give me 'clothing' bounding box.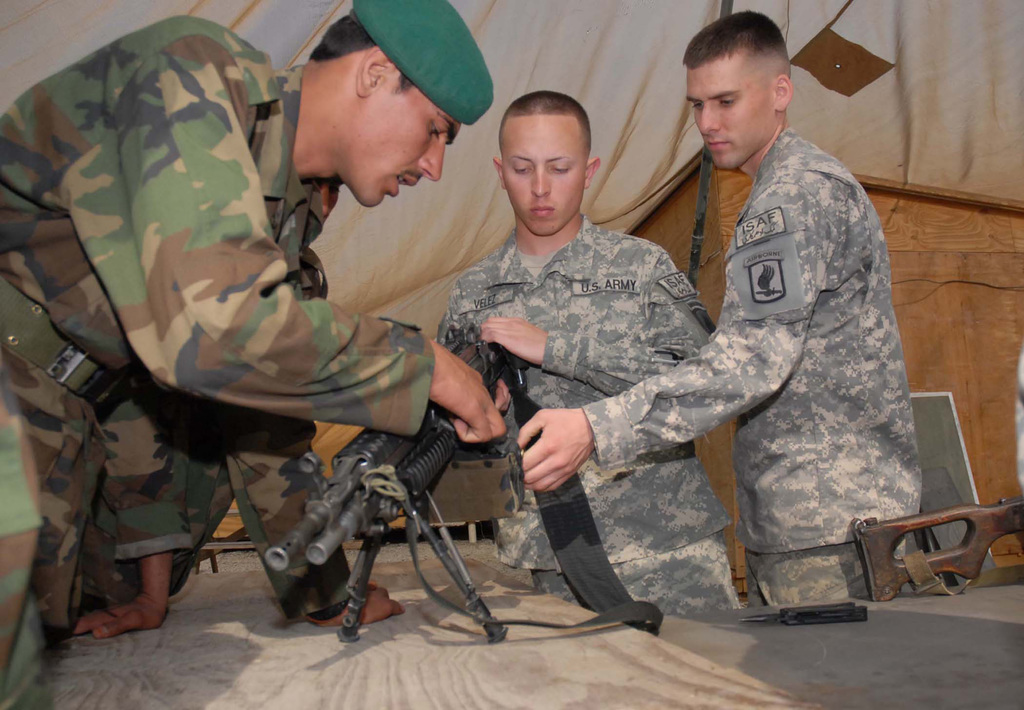
<box>0,16,433,709</box>.
